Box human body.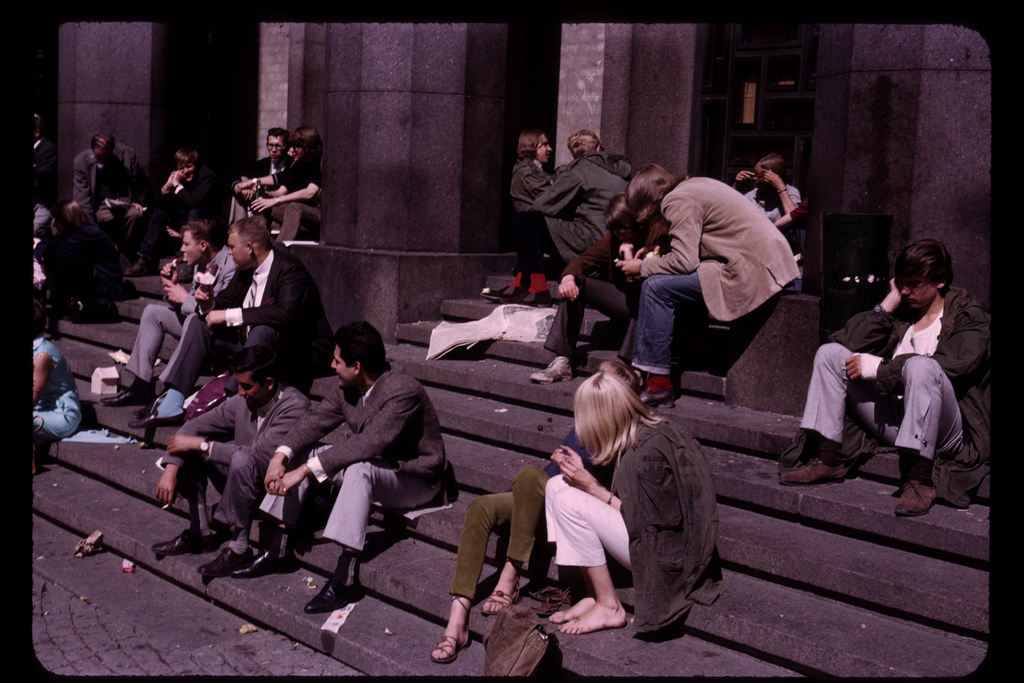
l=542, t=424, r=717, b=635.
